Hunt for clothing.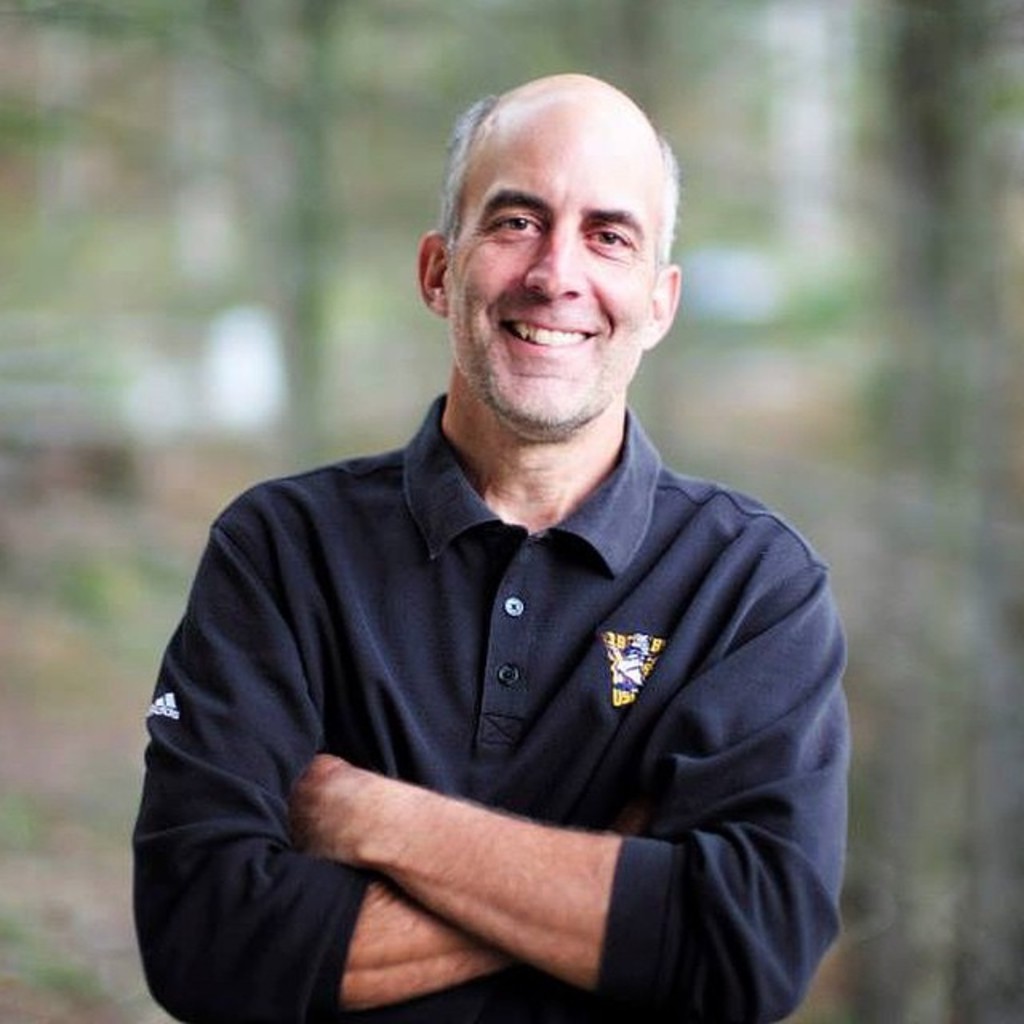
Hunted down at pyautogui.locateOnScreen(109, 389, 866, 1022).
